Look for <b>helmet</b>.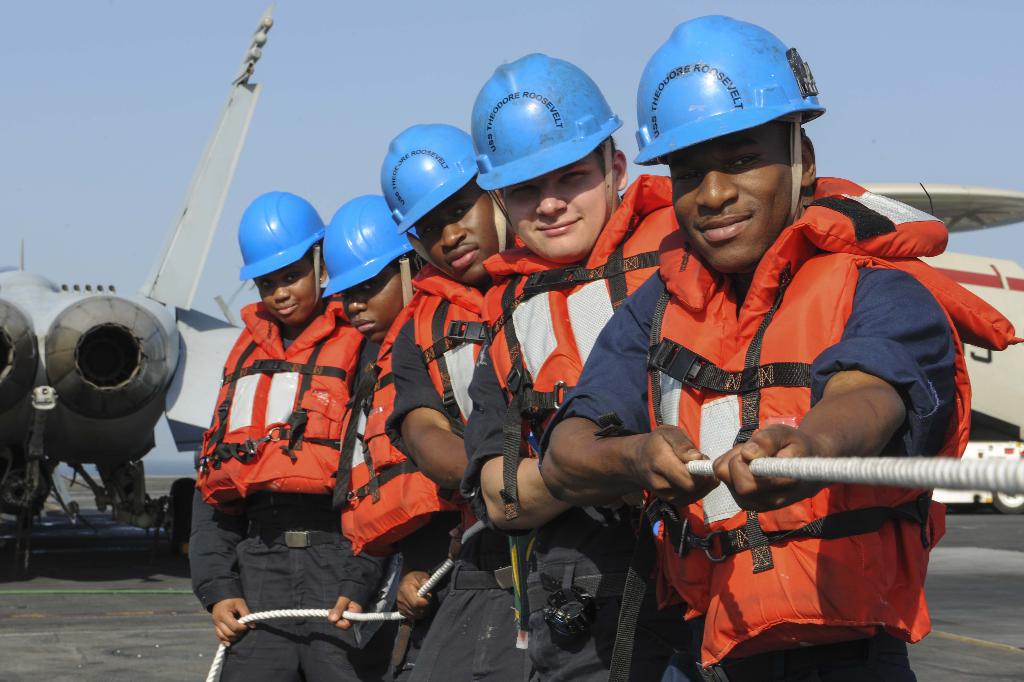
Found: {"x1": 380, "y1": 121, "x2": 507, "y2": 282}.
